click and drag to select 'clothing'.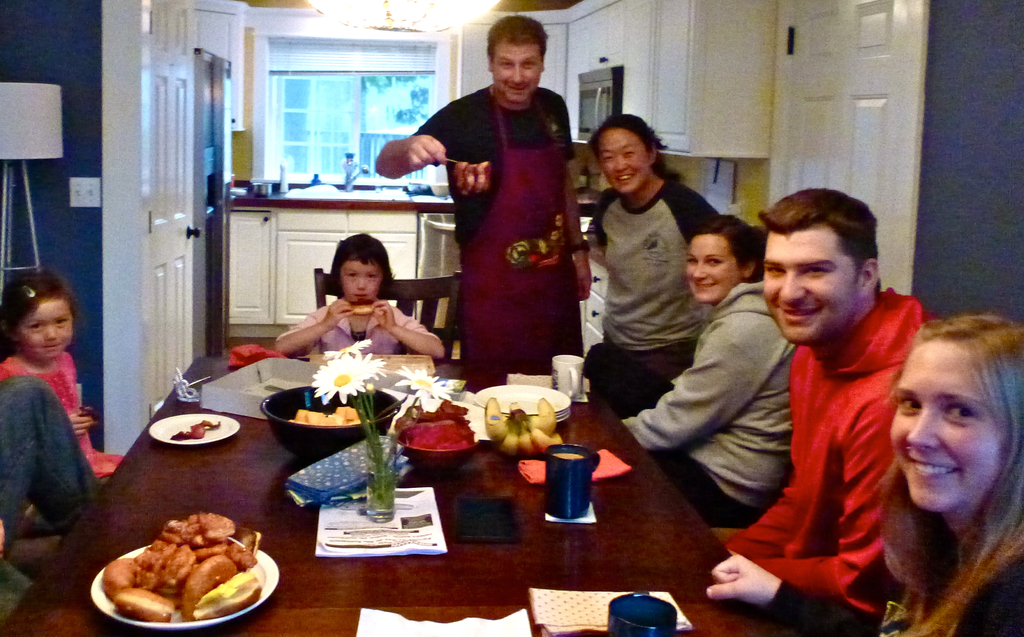
Selection: x1=590, y1=182, x2=716, y2=410.
